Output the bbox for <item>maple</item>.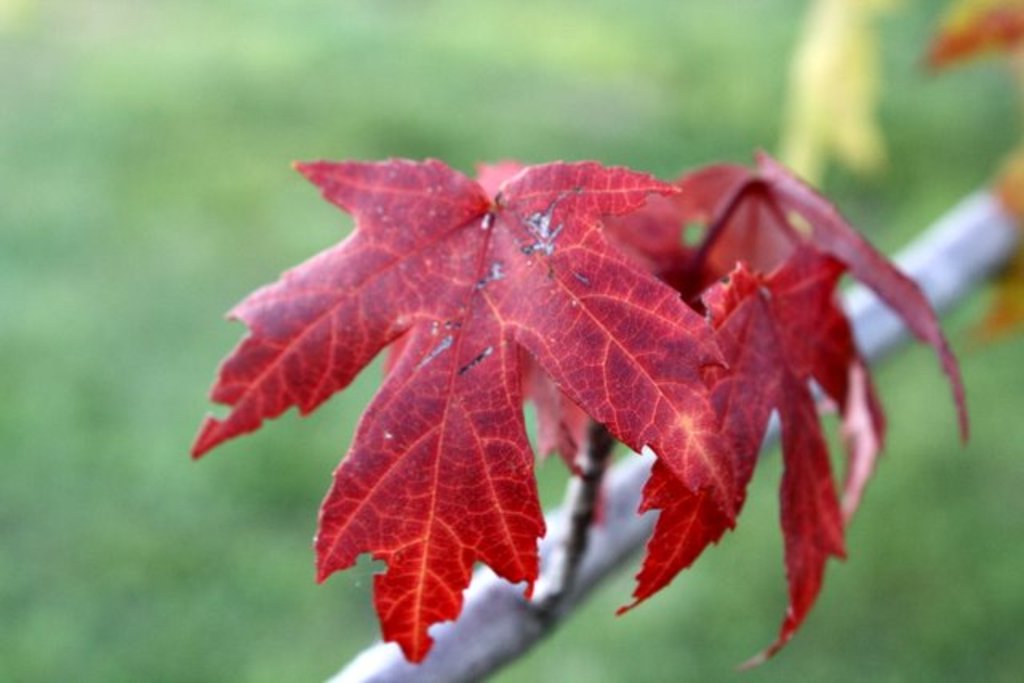
{"x1": 134, "y1": 83, "x2": 1022, "y2": 627}.
